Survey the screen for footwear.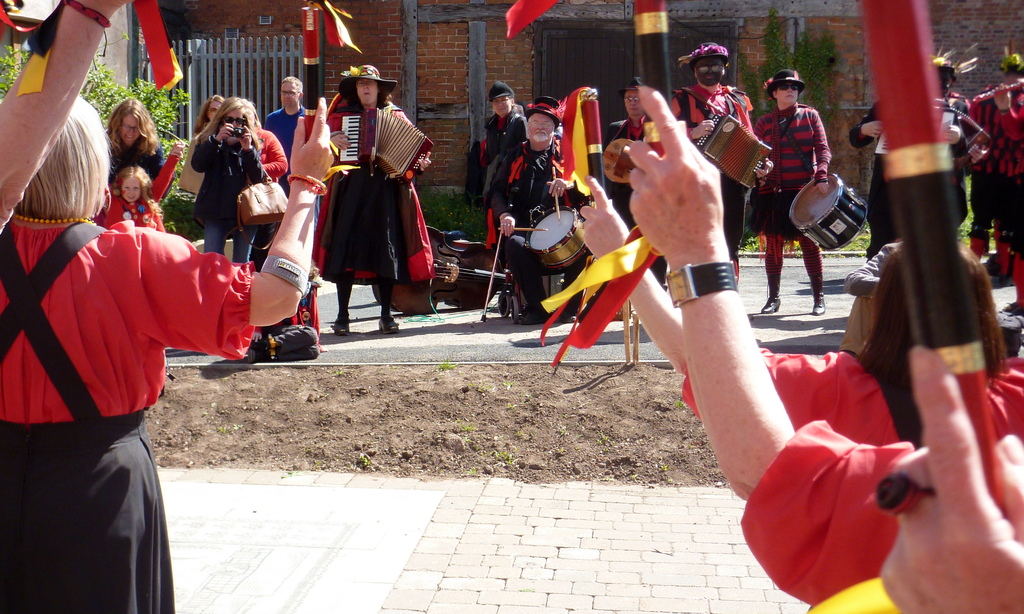
Survey found: x1=998 y1=296 x2=1020 y2=317.
